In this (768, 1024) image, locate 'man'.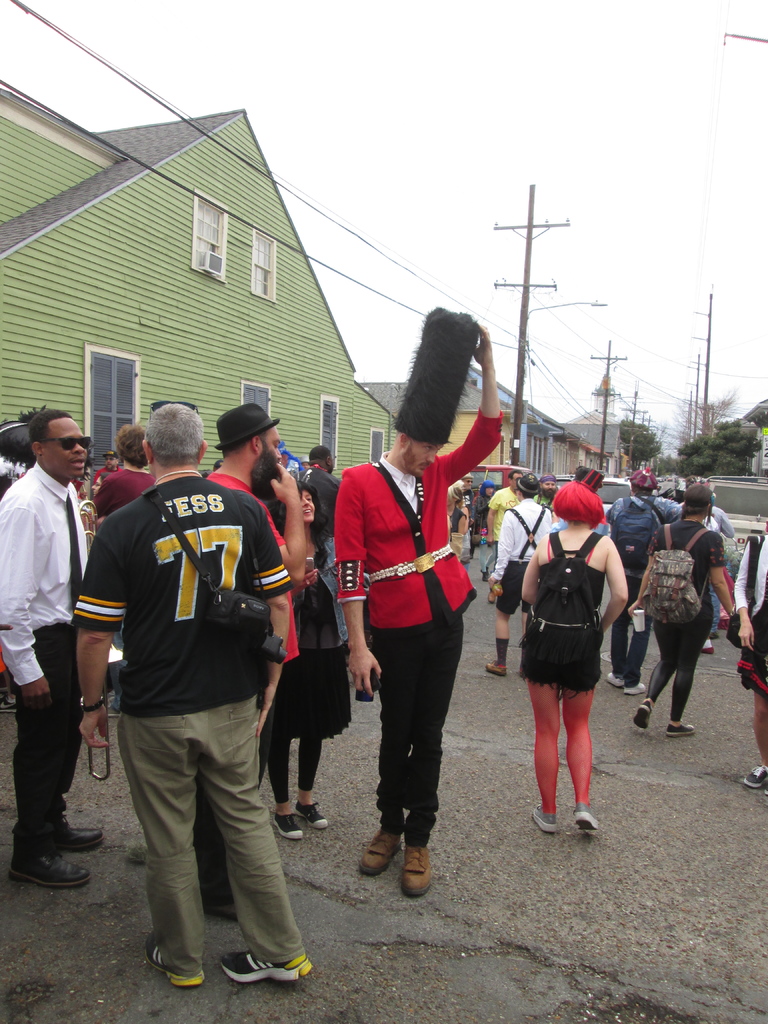
Bounding box: 486,474,516,568.
